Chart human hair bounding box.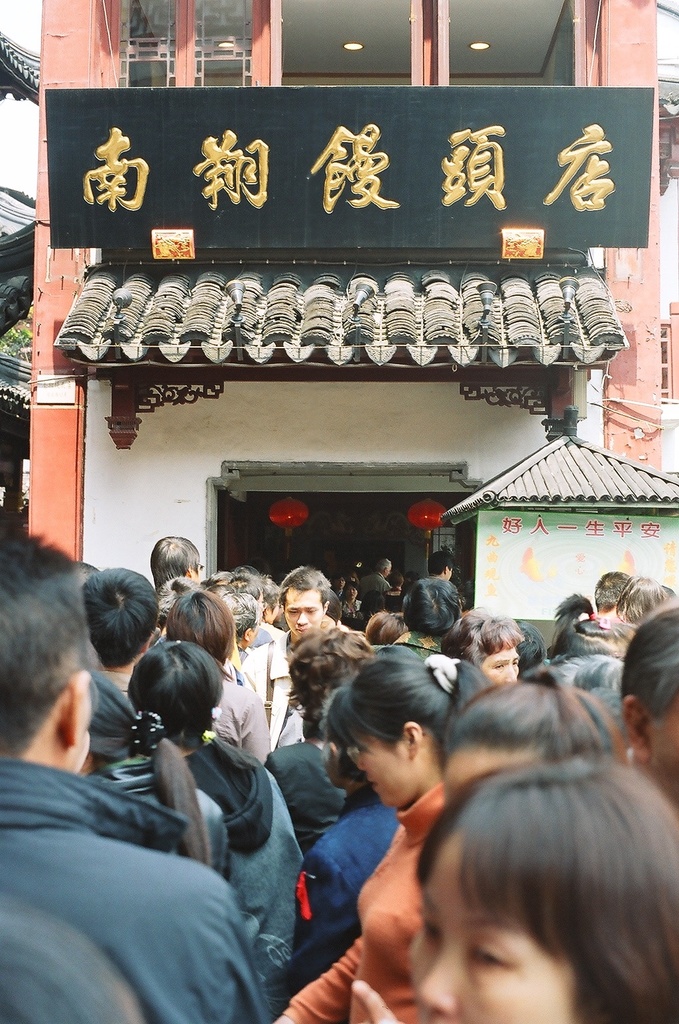
Charted: [399, 577, 462, 635].
